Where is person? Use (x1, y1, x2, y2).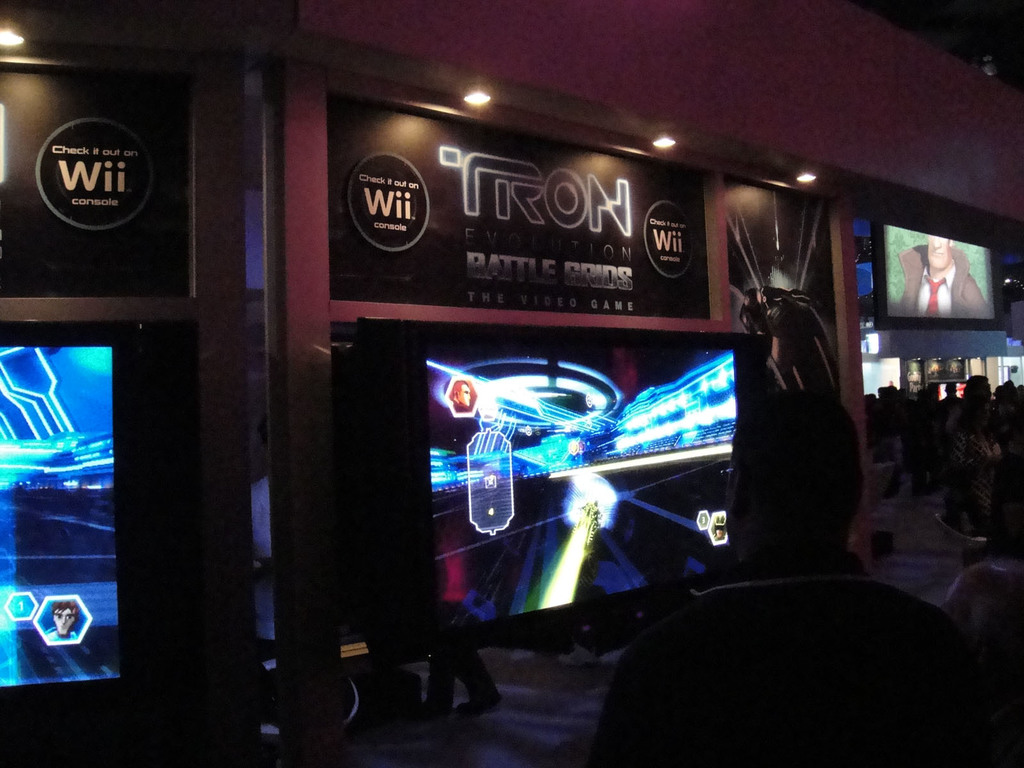
(448, 381, 474, 413).
